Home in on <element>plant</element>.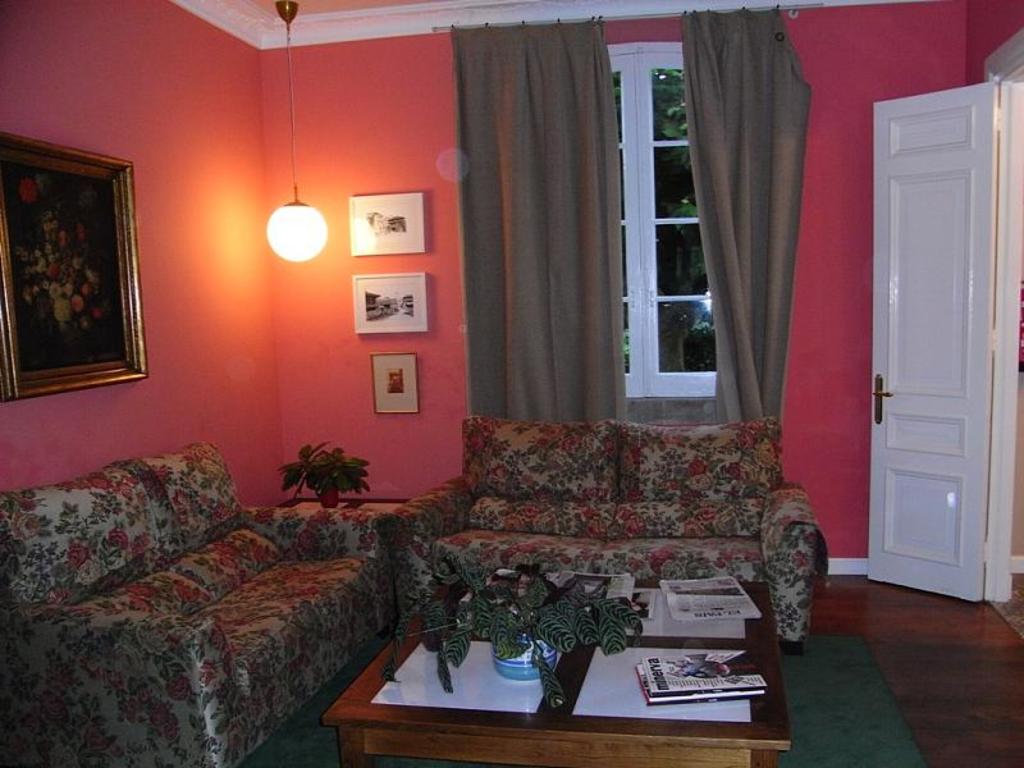
Homed in at 274, 433, 378, 503.
